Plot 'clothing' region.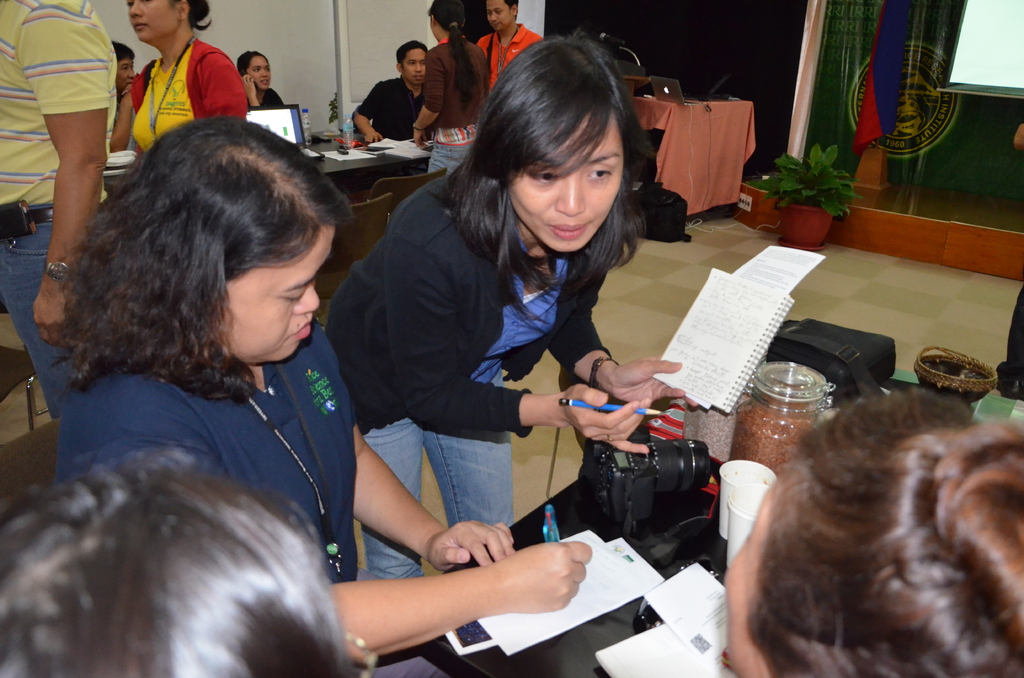
Plotted at BBox(479, 18, 547, 77).
